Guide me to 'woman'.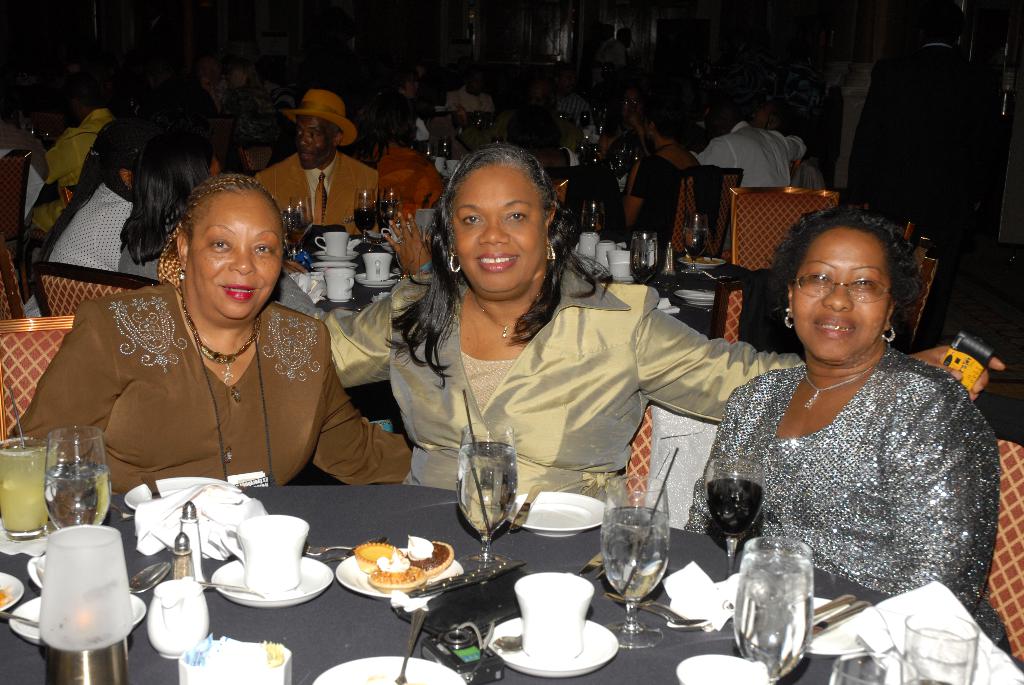
Guidance: 672/192/1020/649.
